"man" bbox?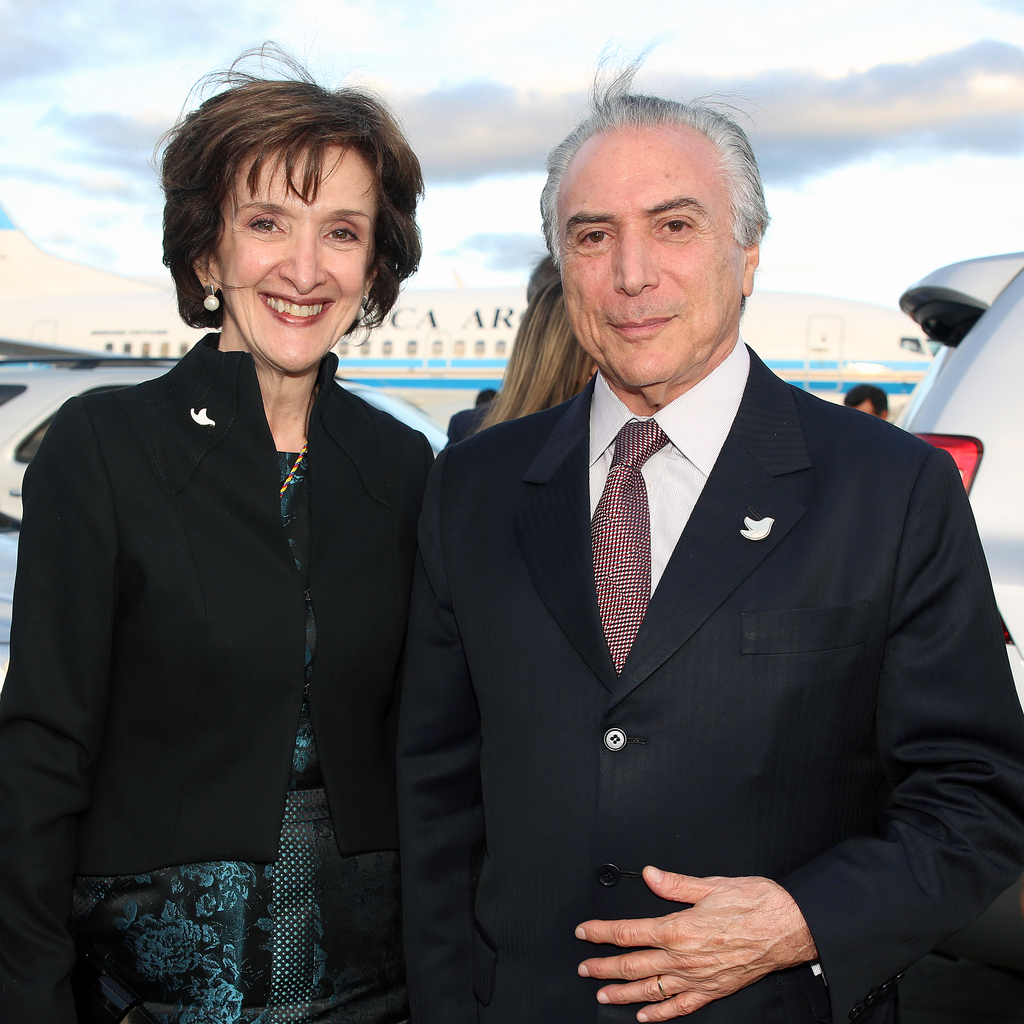
x1=383 y1=106 x2=994 y2=1016
